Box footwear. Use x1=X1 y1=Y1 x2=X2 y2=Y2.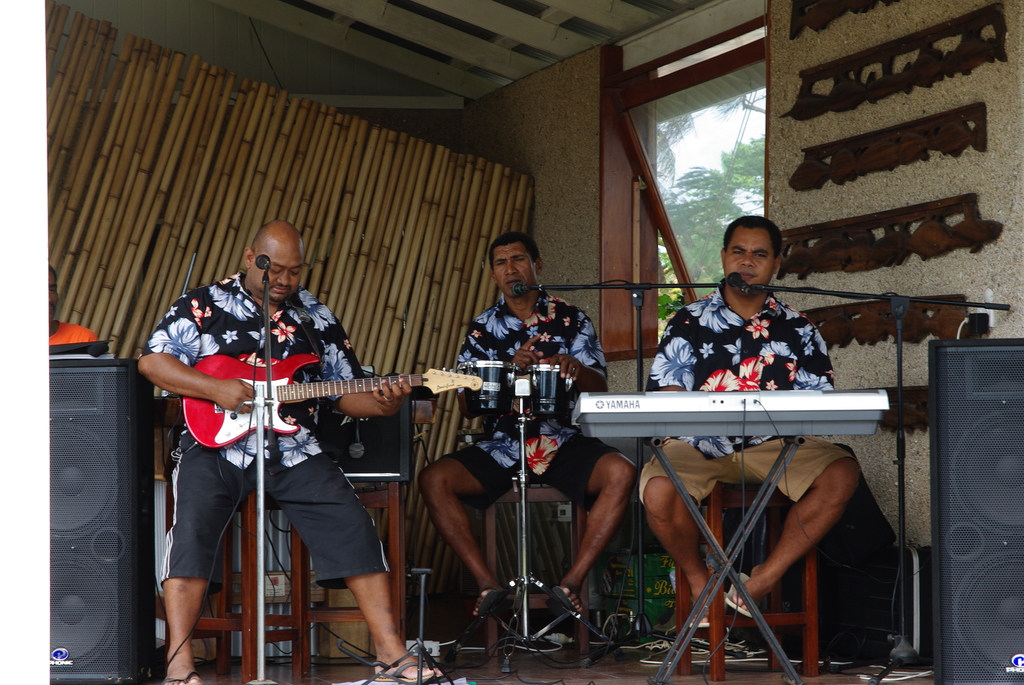
x1=164 y1=672 x2=200 y2=684.
